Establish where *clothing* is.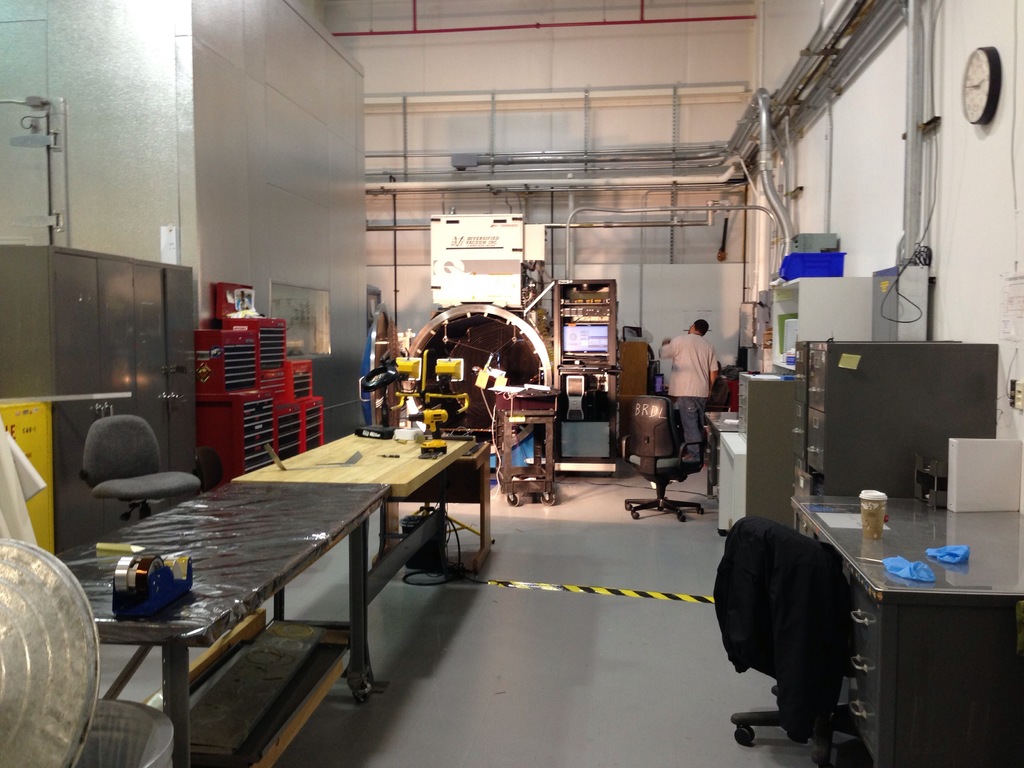
Established at BBox(659, 333, 719, 459).
